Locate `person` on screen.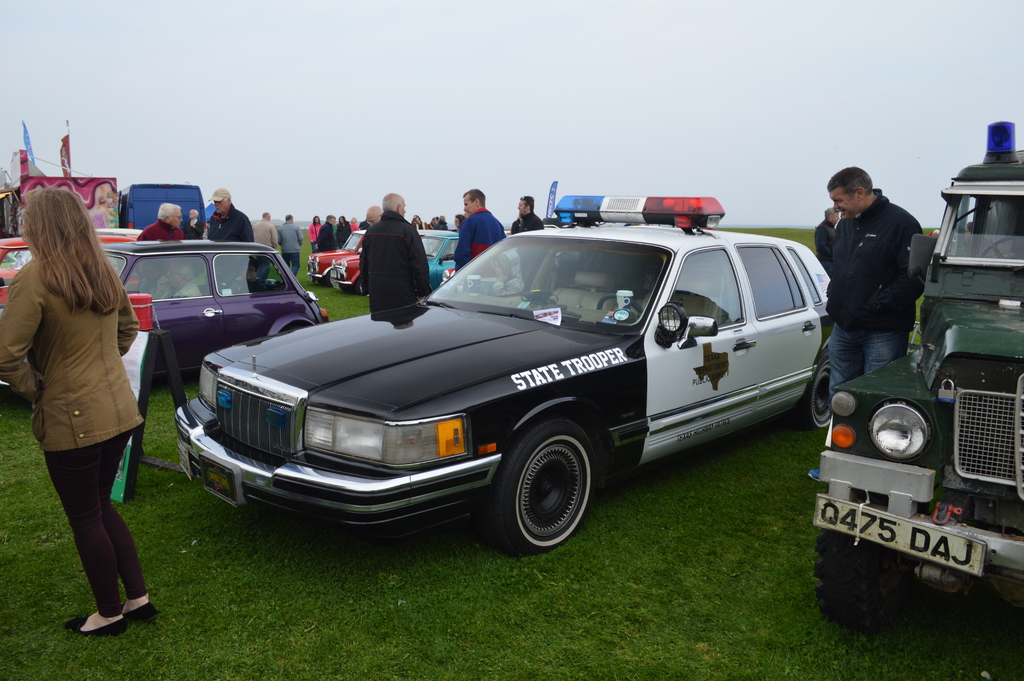
On screen at {"x1": 206, "y1": 186, "x2": 252, "y2": 247}.
